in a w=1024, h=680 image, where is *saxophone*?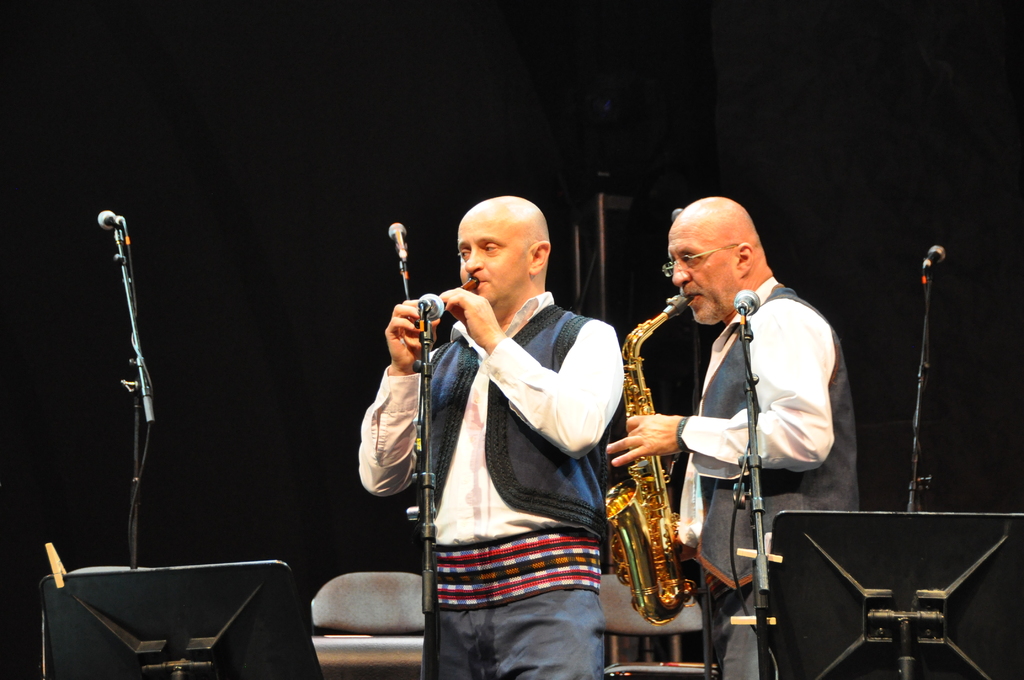
{"left": 596, "top": 289, "right": 694, "bottom": 631}.
